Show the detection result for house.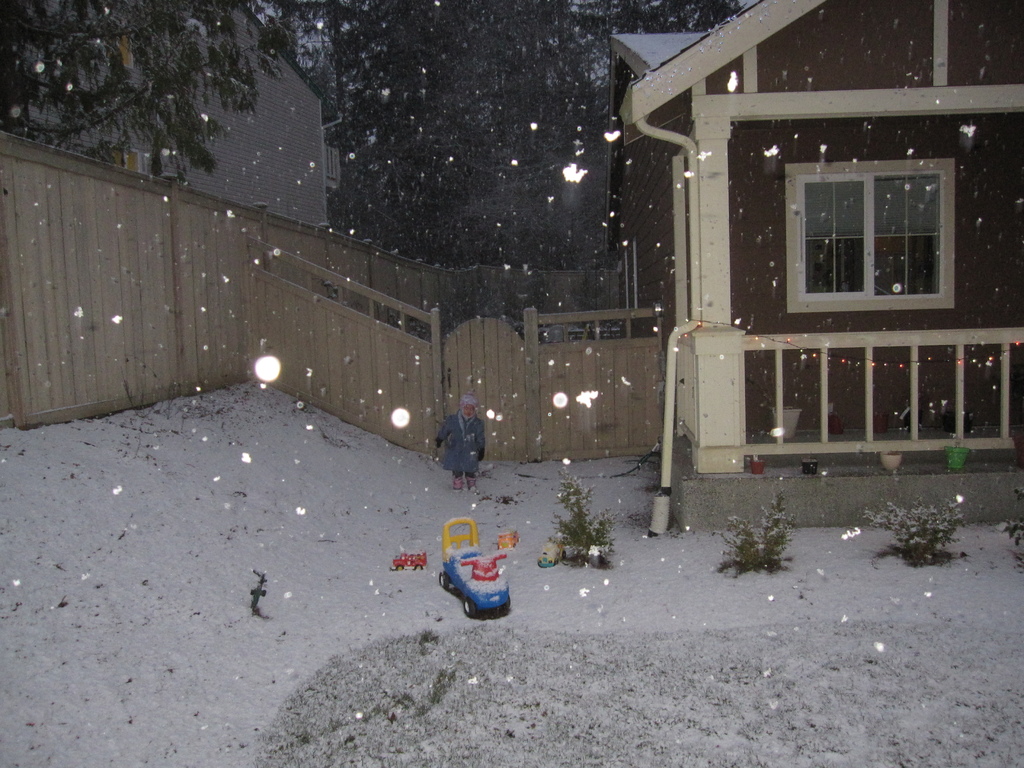
(589,18,1023,503).
